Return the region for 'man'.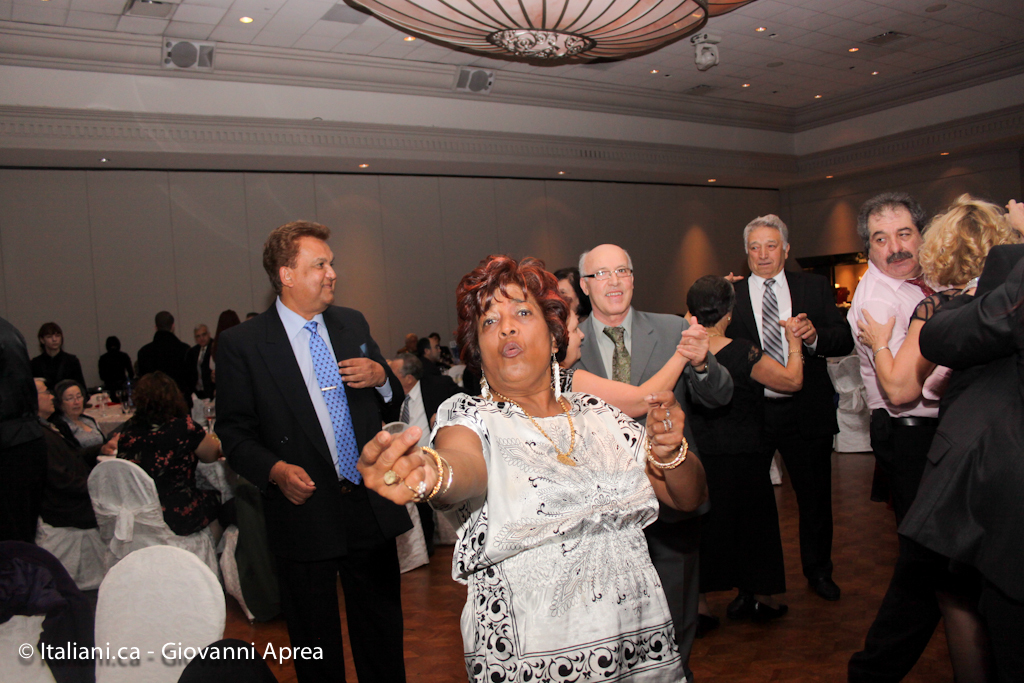
bbox=[196, 203, 396, 666].
